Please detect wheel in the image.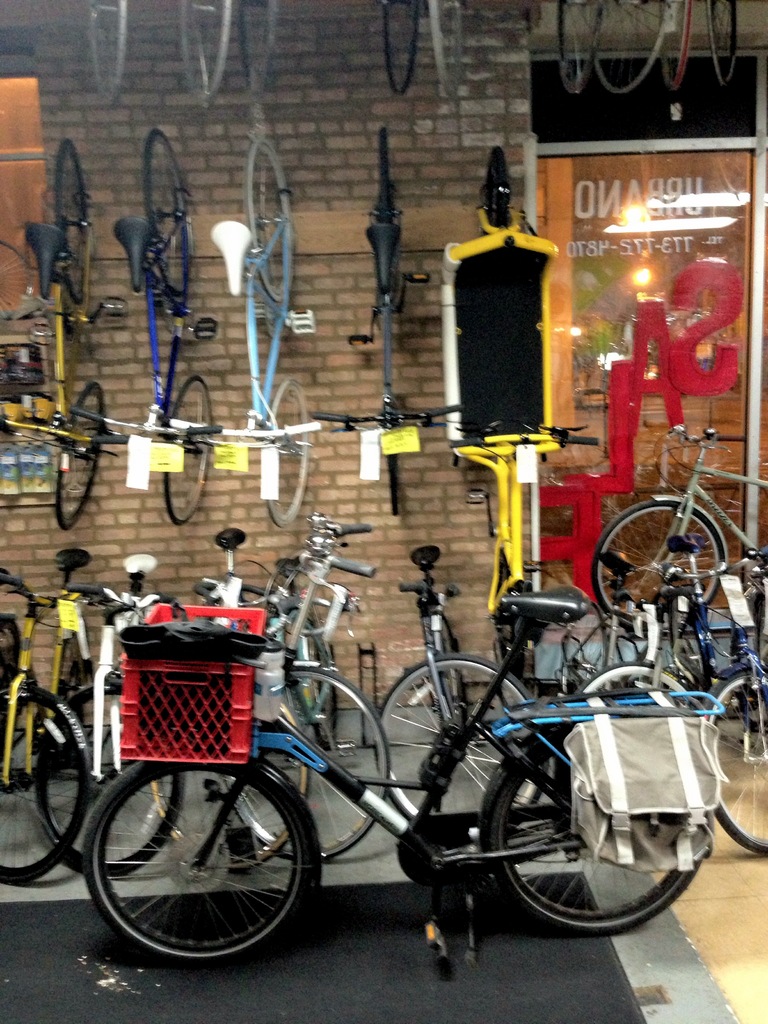
{"x1": 53, "y1": 382, "x2": 102, "y2": 531}.
